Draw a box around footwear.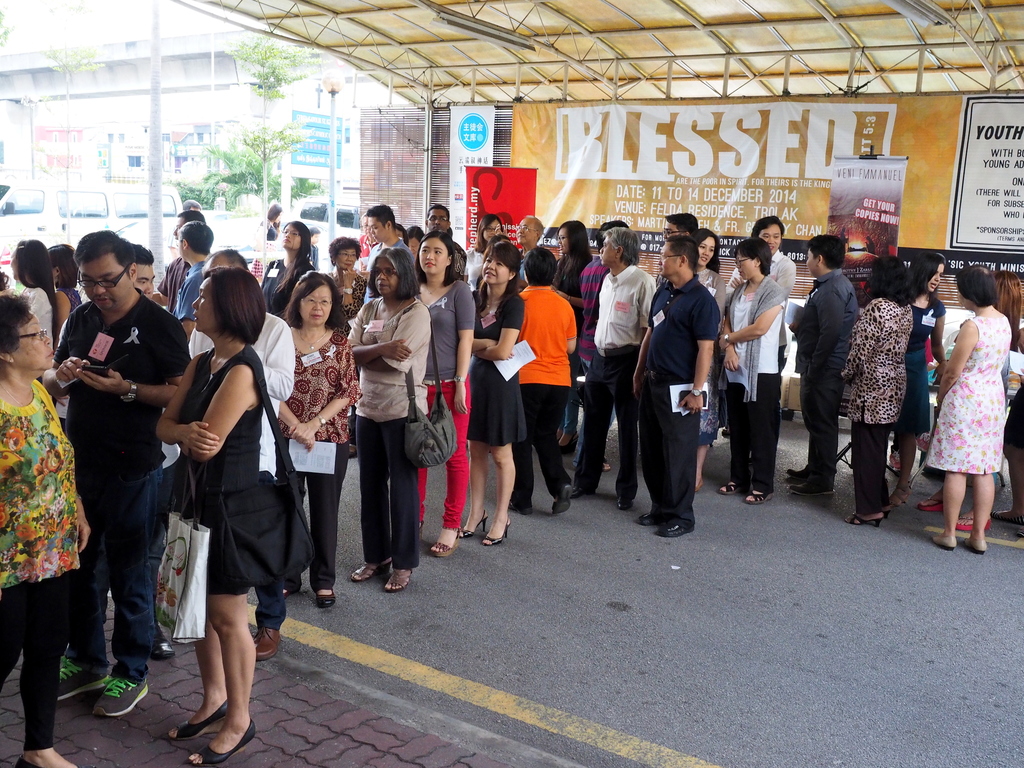
[left=889, top=451, right=900, bottom=471].
